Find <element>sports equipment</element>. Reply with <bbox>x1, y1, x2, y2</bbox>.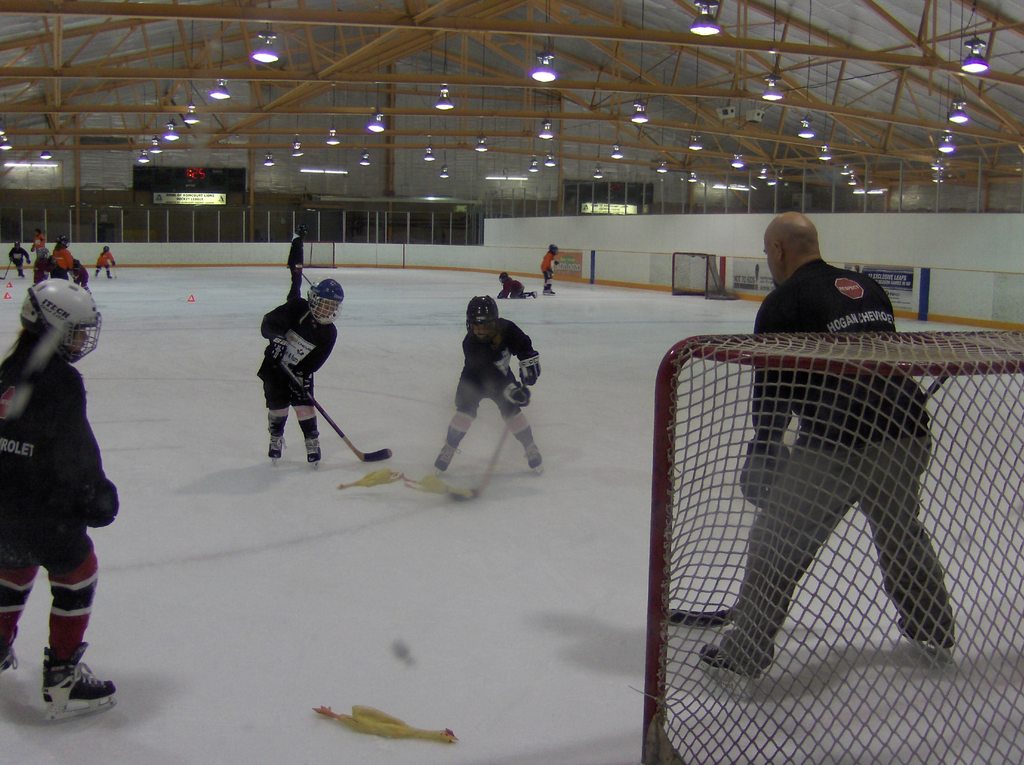
<bbox>305, 278, 346, 326</bbox>.
